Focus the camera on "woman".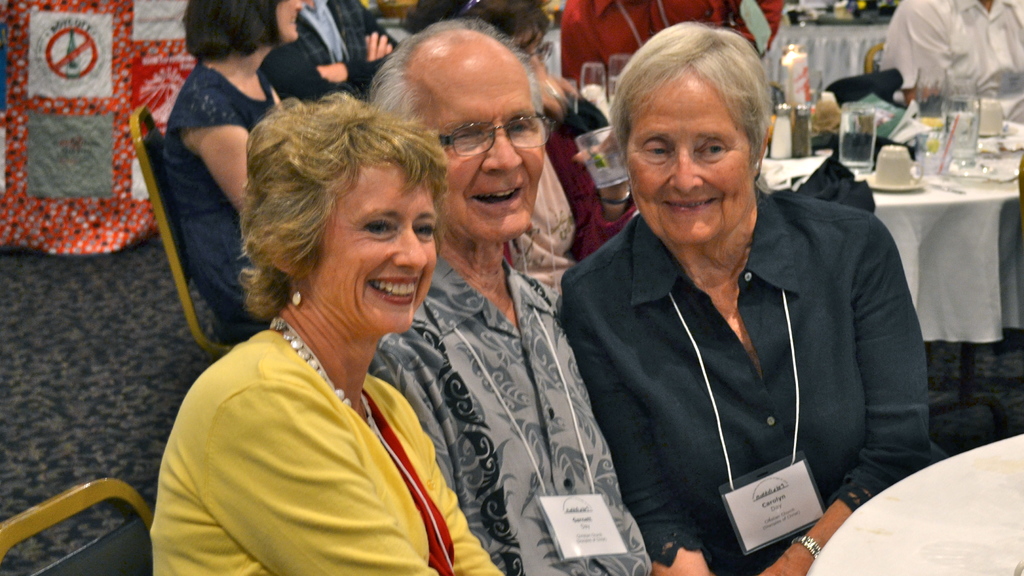
Focus region: select_region(154, 0, 304, 324).
